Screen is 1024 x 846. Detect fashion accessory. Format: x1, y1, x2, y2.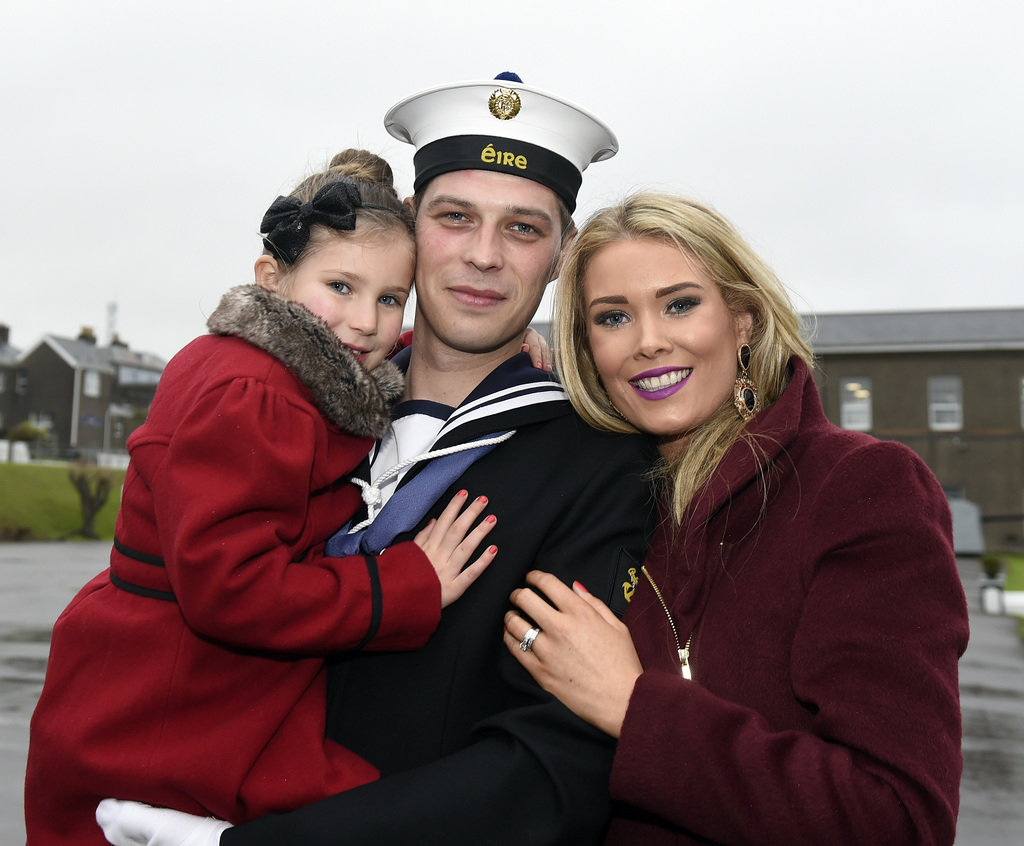
489, 516, 495, 525.
